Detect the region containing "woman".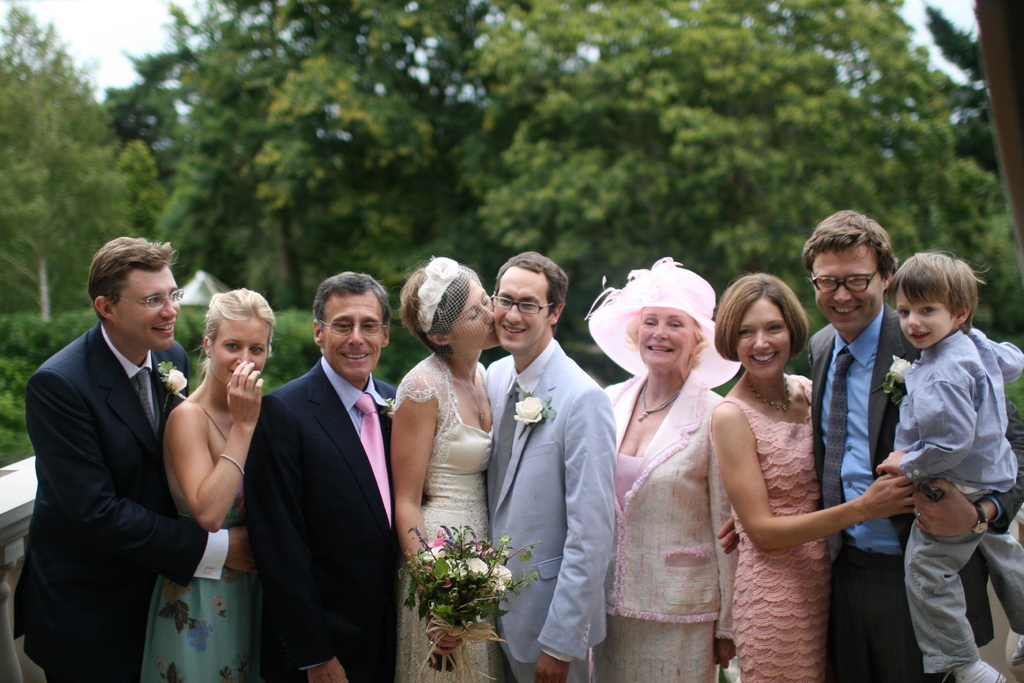
(378,258,506,682).
